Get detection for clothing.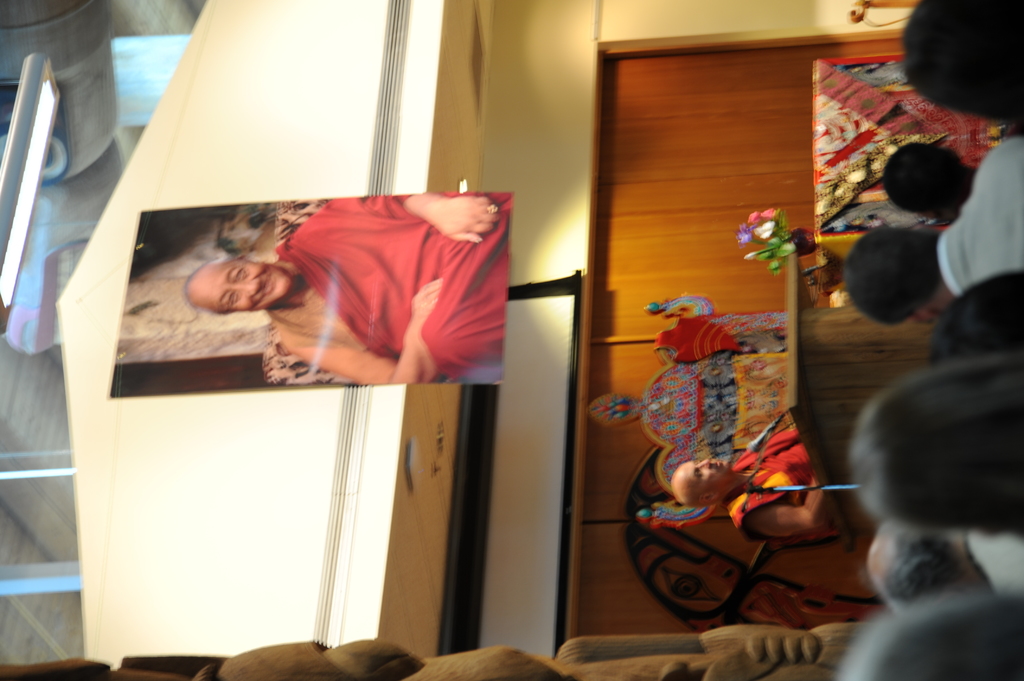
Detection: 936/136/1023/295.
